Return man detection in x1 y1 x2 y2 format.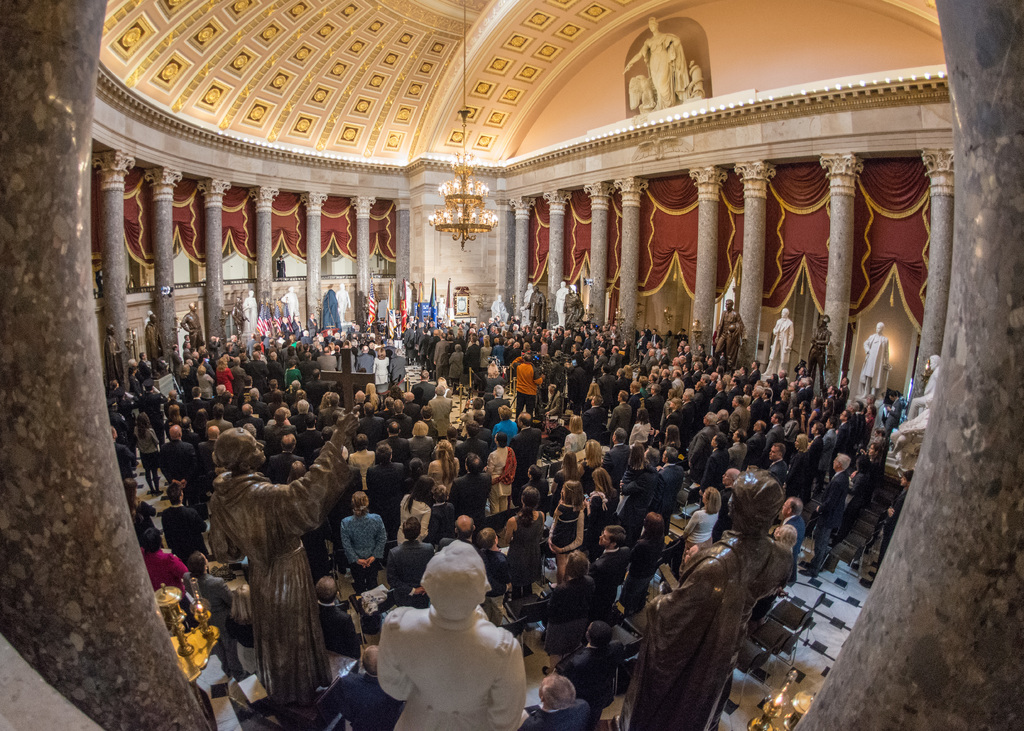
760 309 796 379.
